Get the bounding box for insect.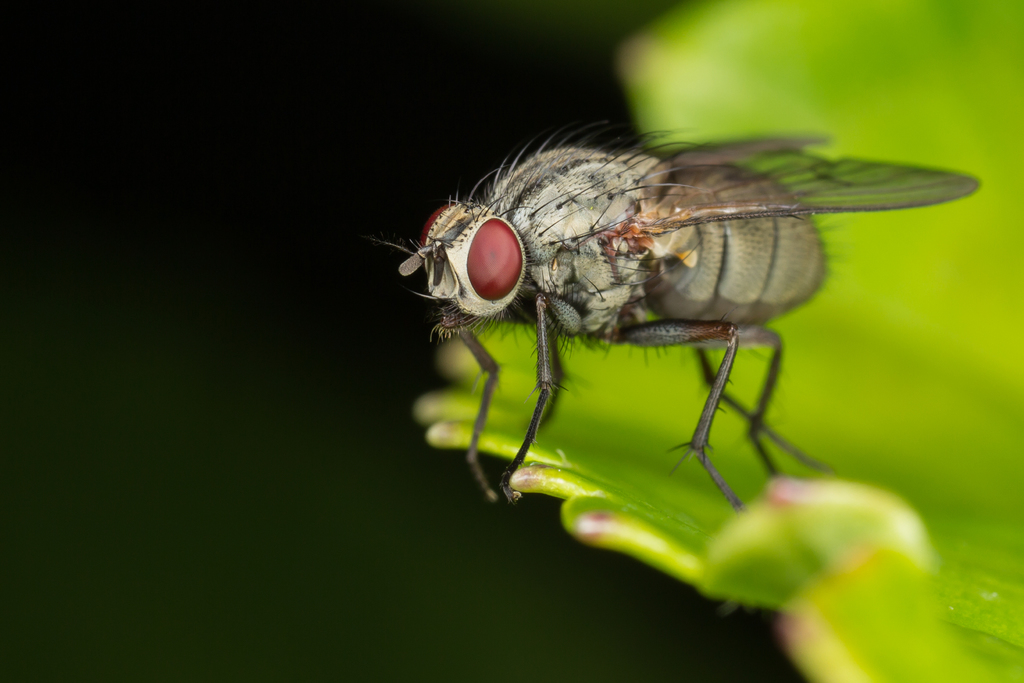
374, 112, 981, 508.
